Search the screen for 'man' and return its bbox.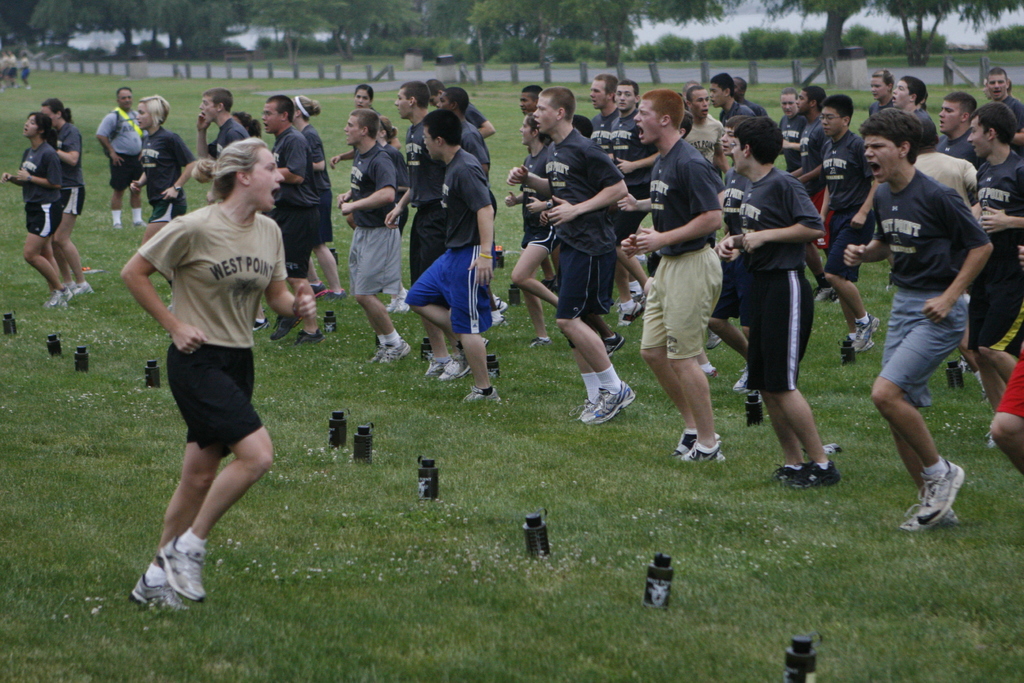
Found: [x1=508, y1=88, x2=632, y2=427].
